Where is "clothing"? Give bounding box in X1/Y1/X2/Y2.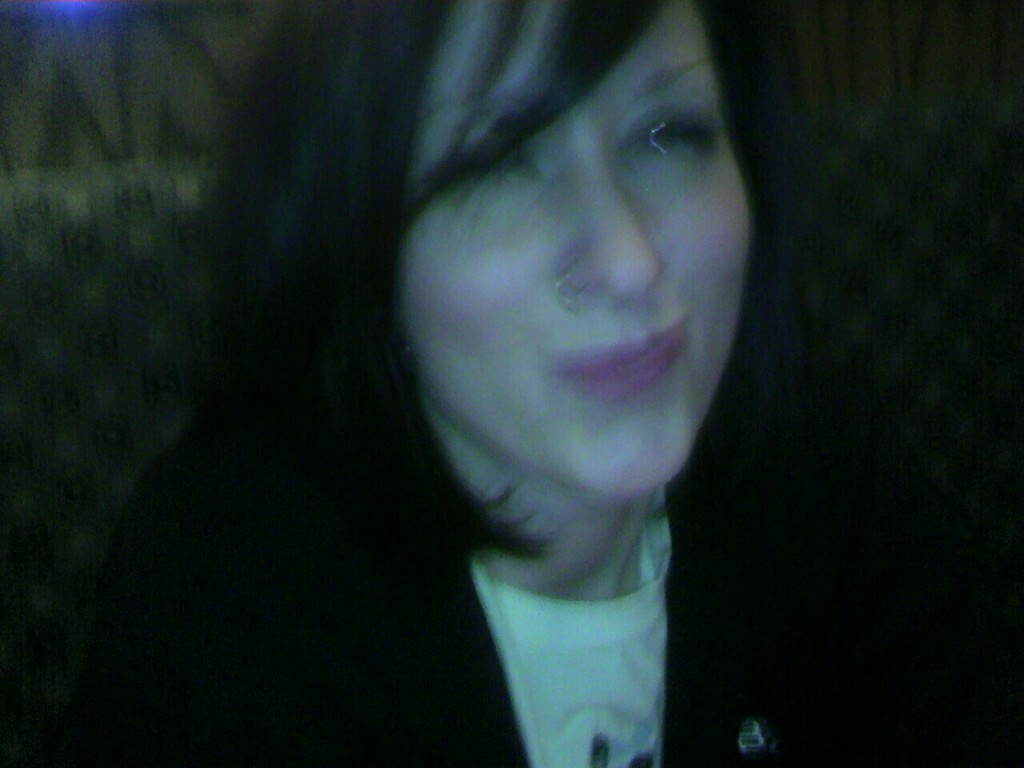
142/430/1023/767.
